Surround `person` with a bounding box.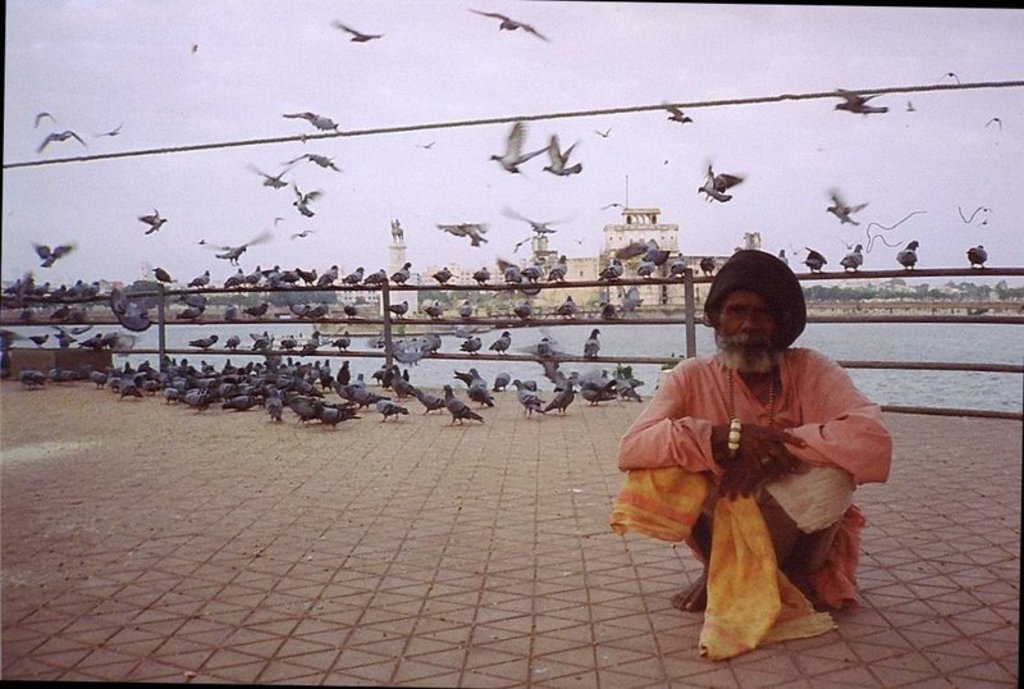
pyautogui.locateOnScreen(589, 250, 838, 675).
